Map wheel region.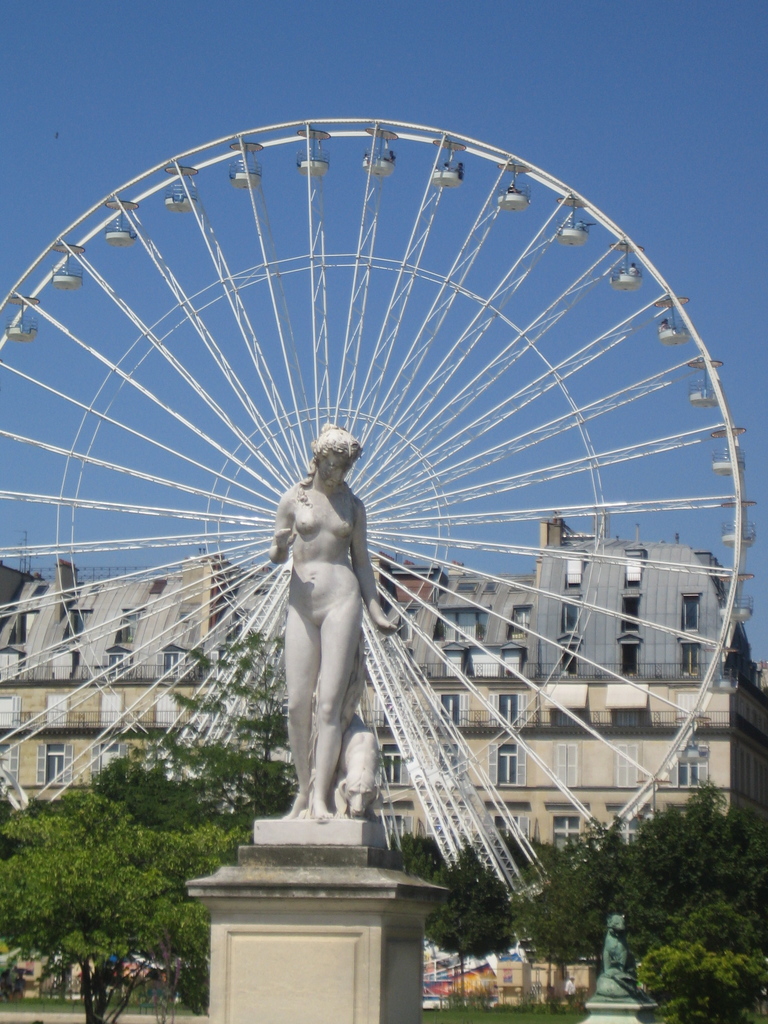
Mapped to (0,106,760,965).
